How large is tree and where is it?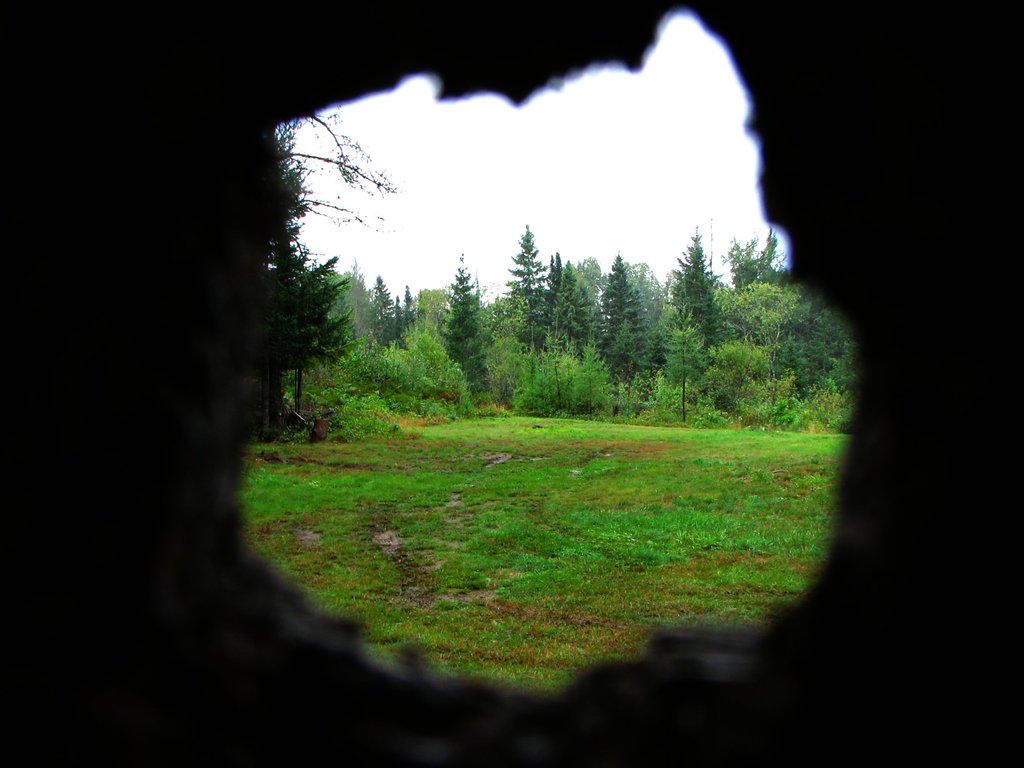
Bounding box: x1=264 y1=102 x2=402 y2=264.
